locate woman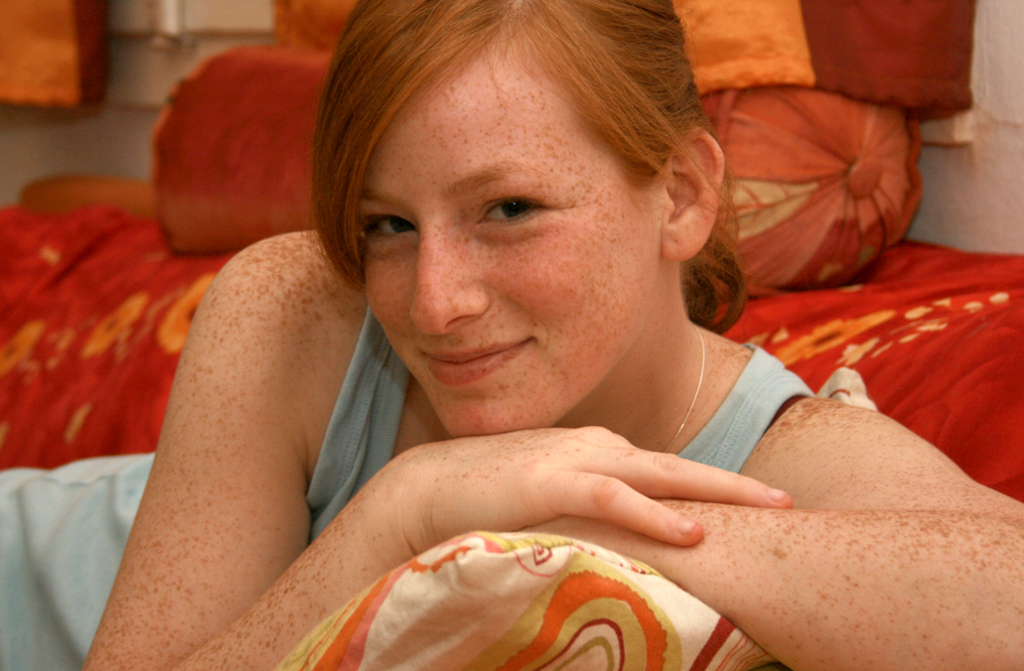
pyautogui.locateOnScreen(0, 0, 1023, 670)
